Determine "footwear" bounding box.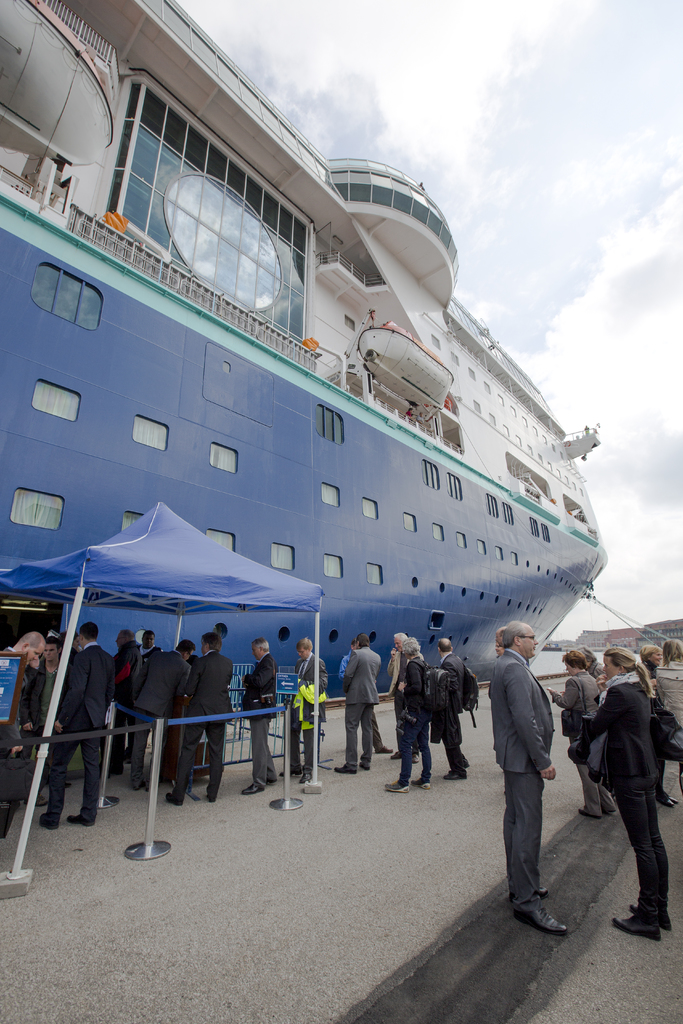
Determined: l=164, t=791, r=183, b=807.
